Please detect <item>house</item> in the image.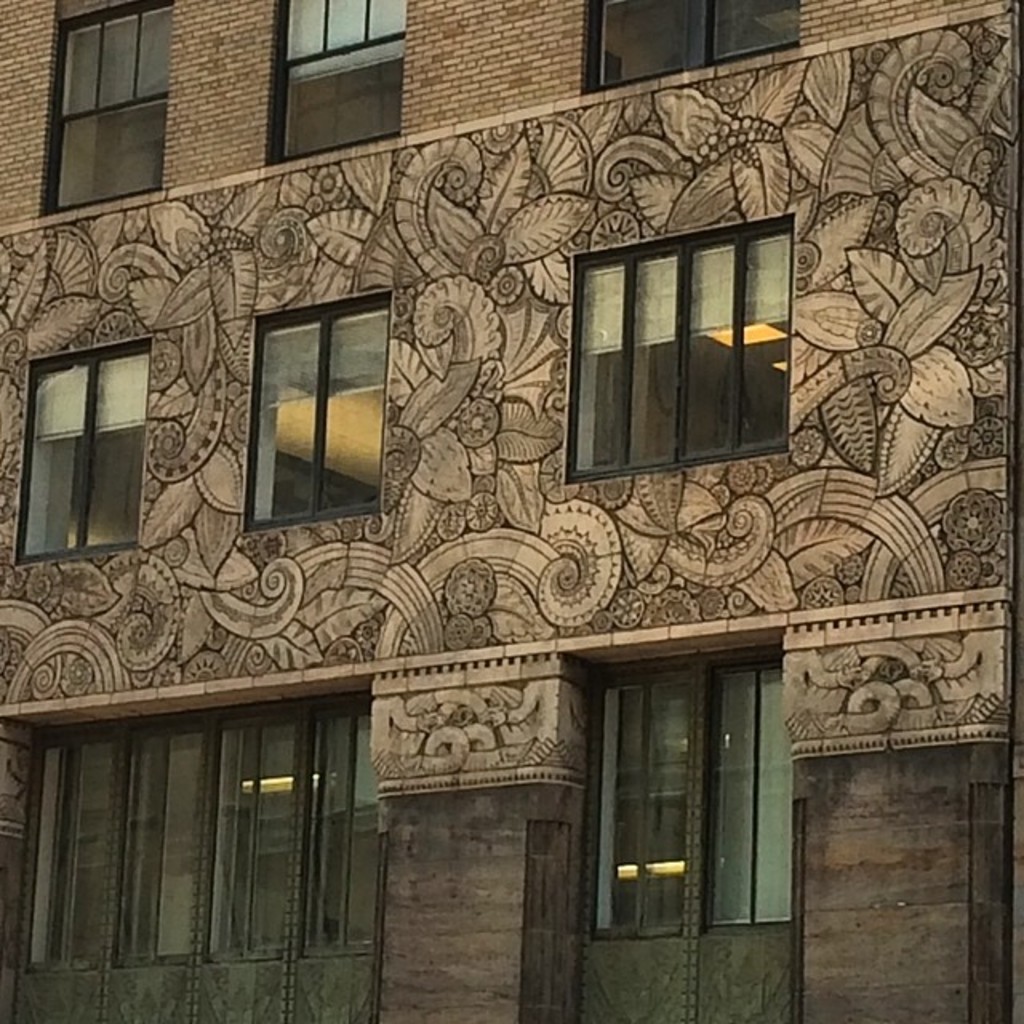
<region>0, 0, 1021, 1022</region>.
